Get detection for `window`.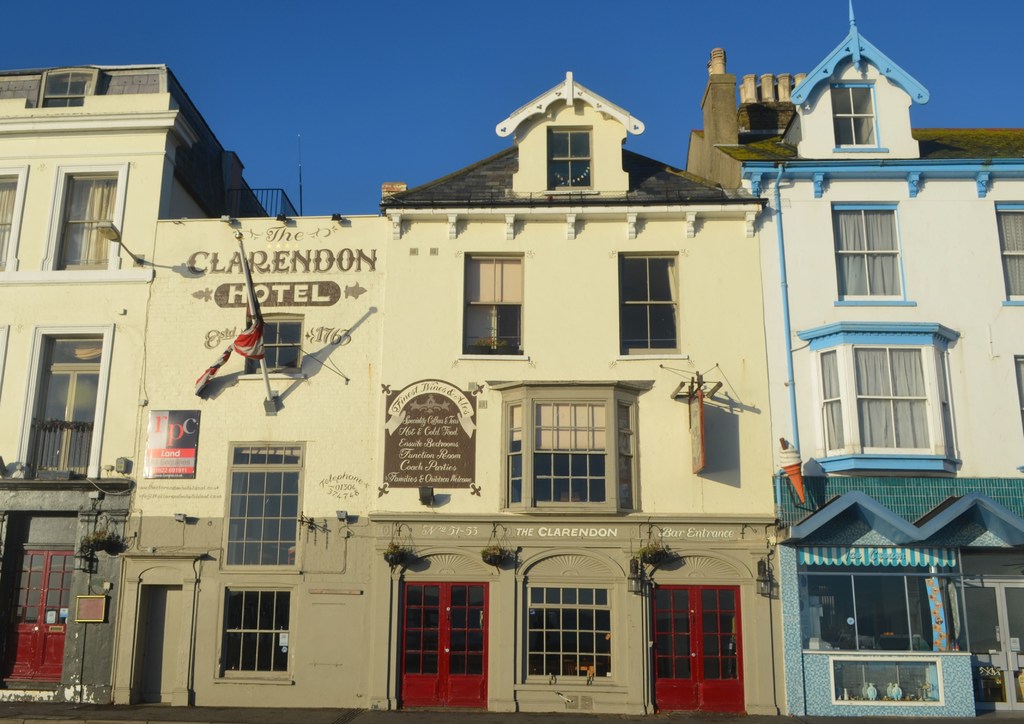
Detection: 1010:352:1023:431.
